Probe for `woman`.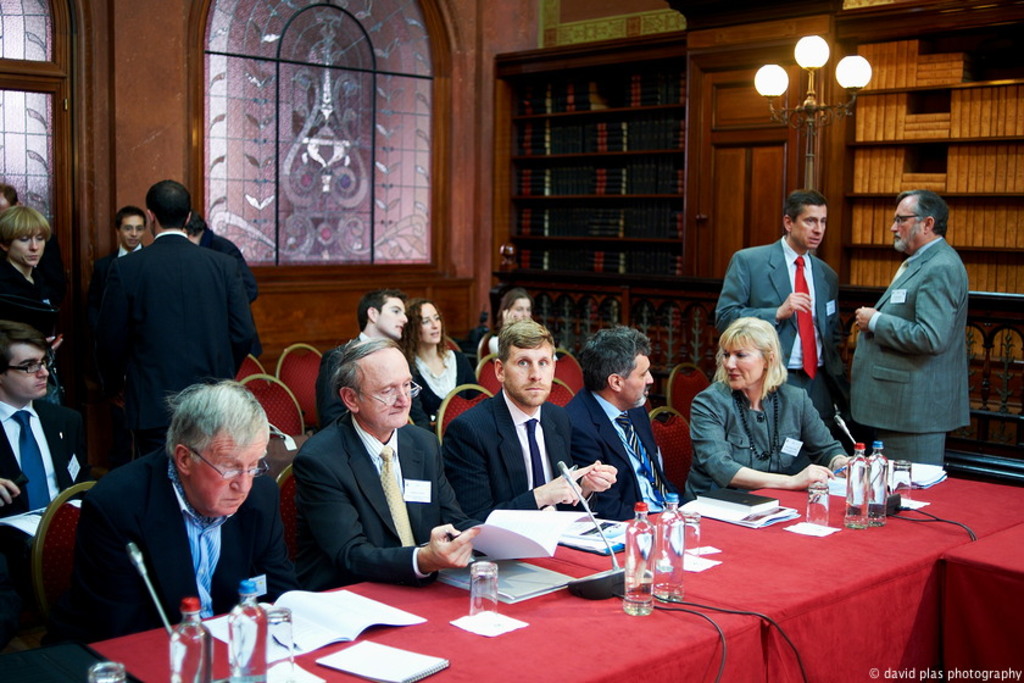
Probe result: box=[0, 205, 76, 405].
